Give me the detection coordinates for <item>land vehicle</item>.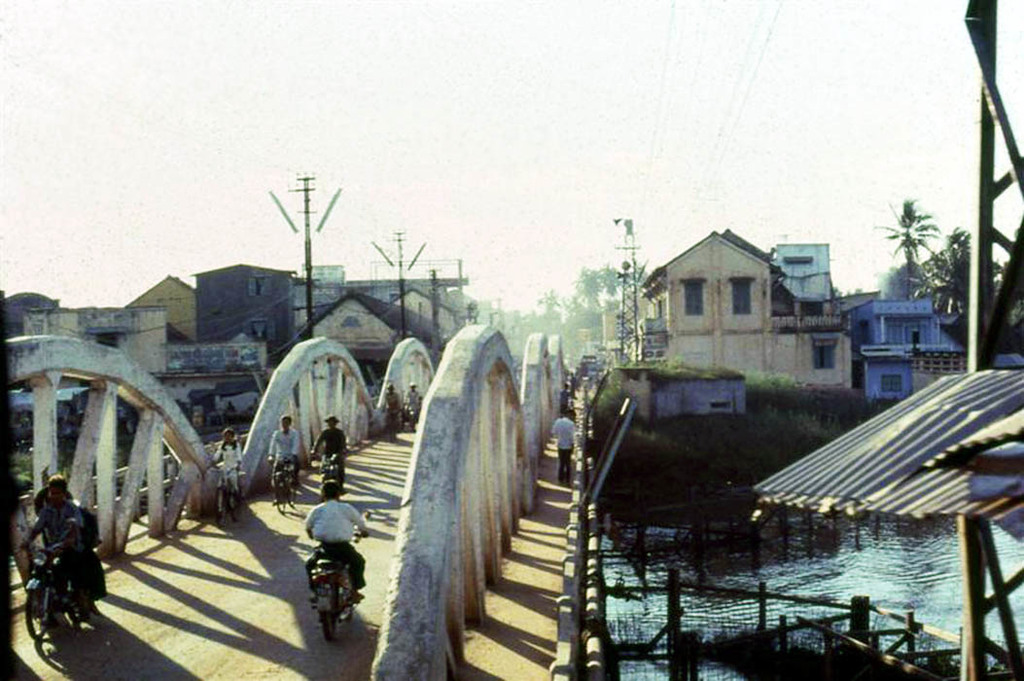
x1=265 y1=453 x2=302 y2=520.
